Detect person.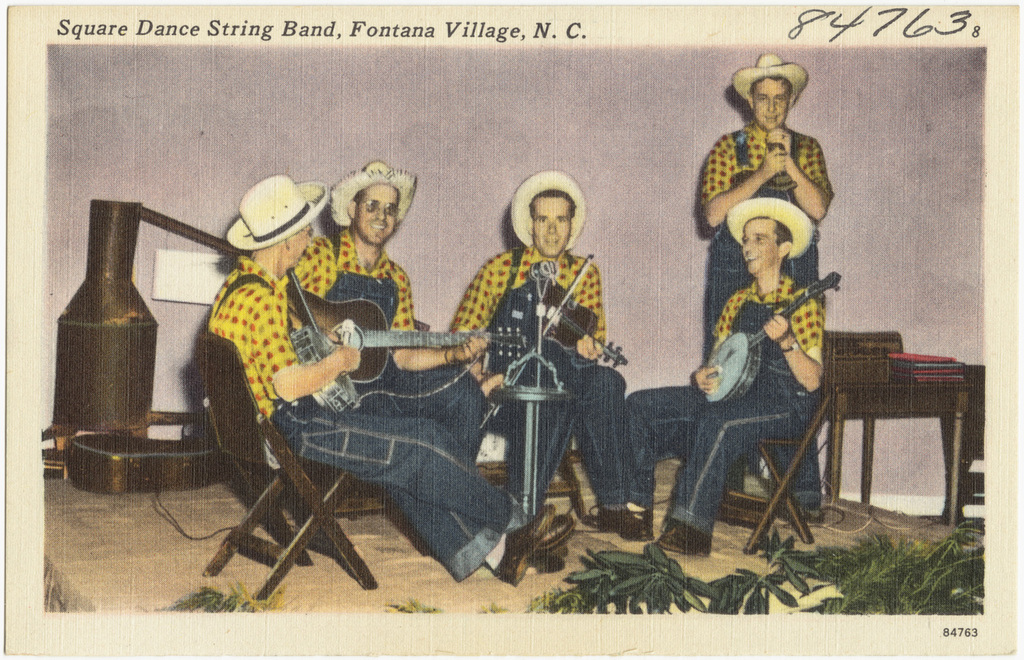
Detected at pyautogui.locateOnScreen(472, 158, 625, 559).
